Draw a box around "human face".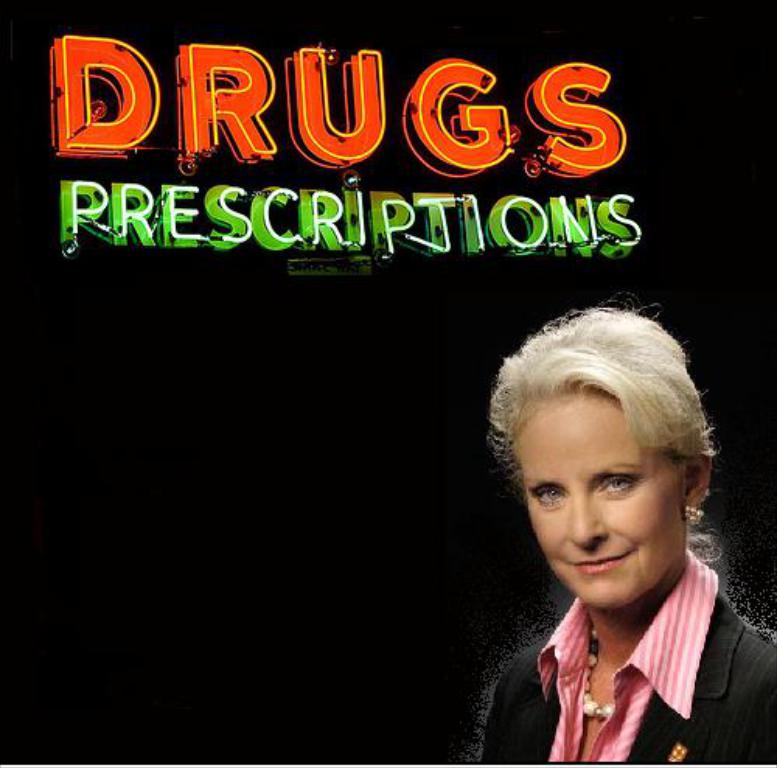
bbox=(521, 400, 681, 611).
